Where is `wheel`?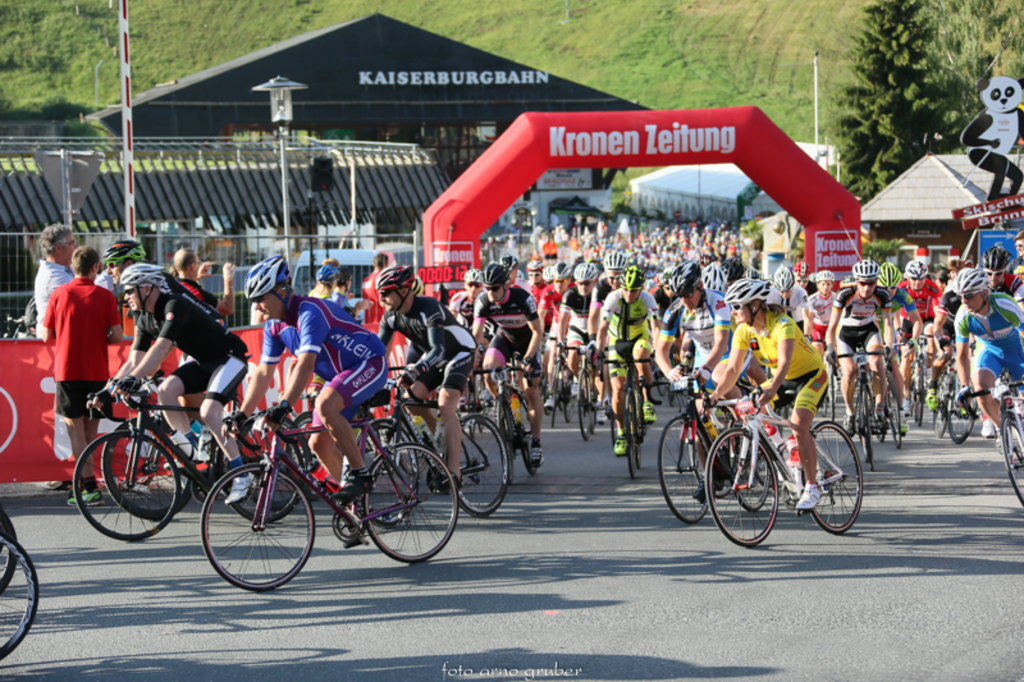
region(72, 431, 180, 540).
